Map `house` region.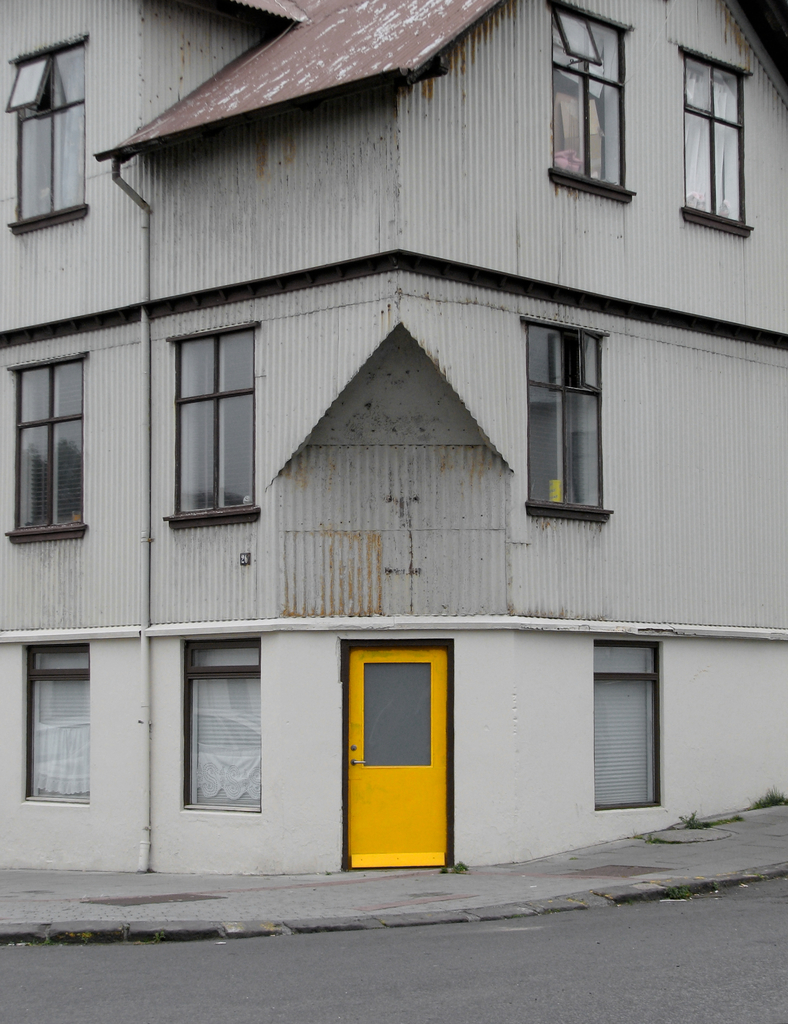
Mapped to detection(0, 0, 787, 875).
